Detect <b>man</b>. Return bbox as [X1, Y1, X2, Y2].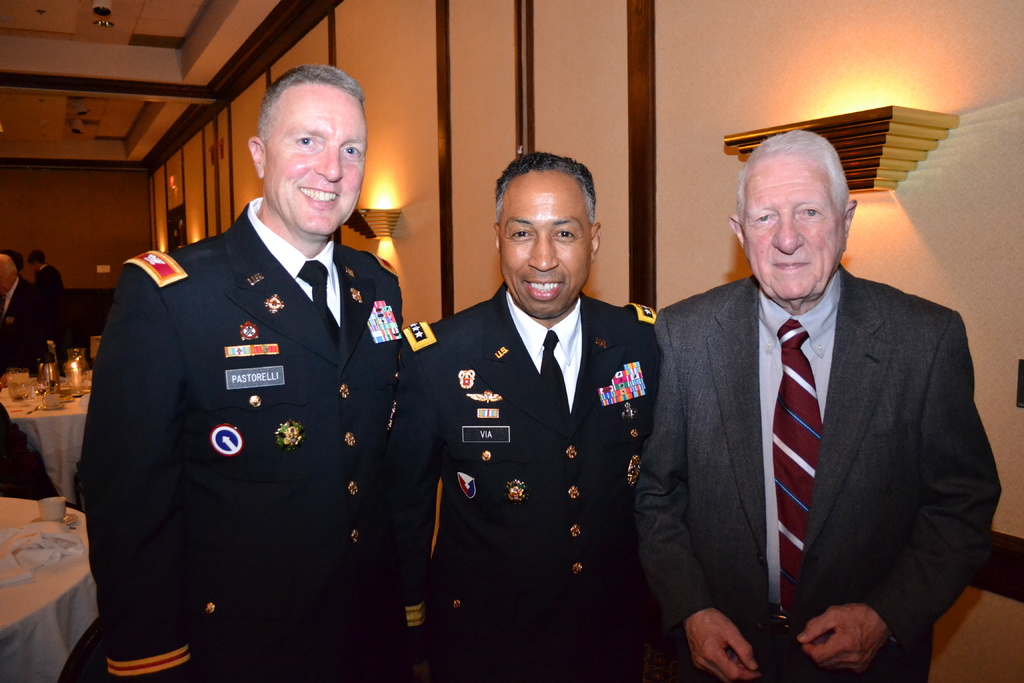
[643, 126, 993, 682].
